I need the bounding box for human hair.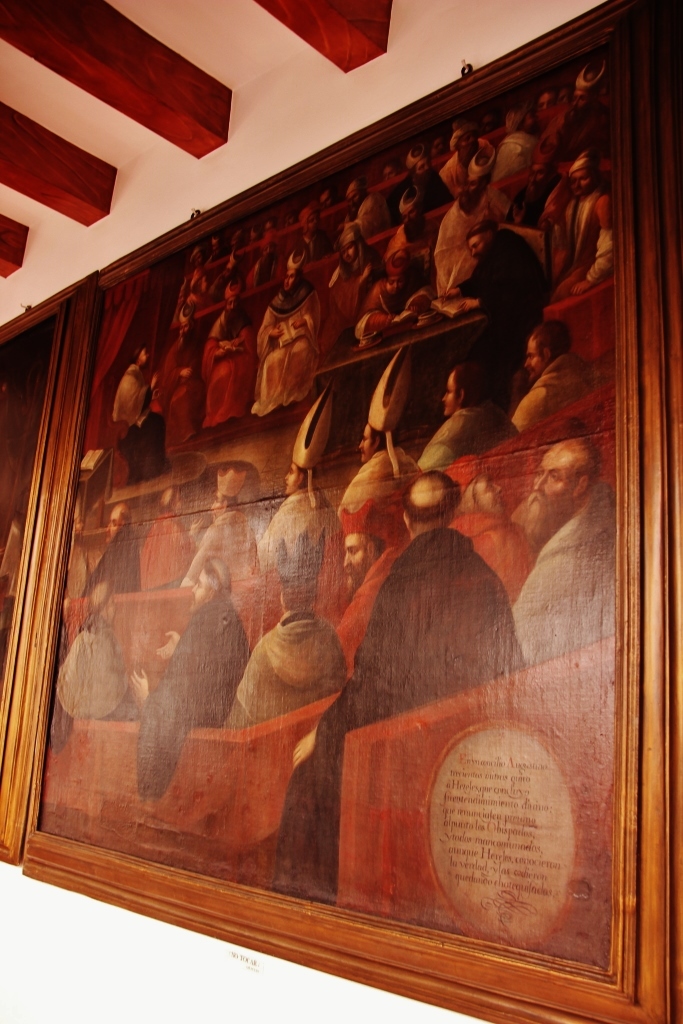
Here it is: rect(222, 495, 238, 516).
